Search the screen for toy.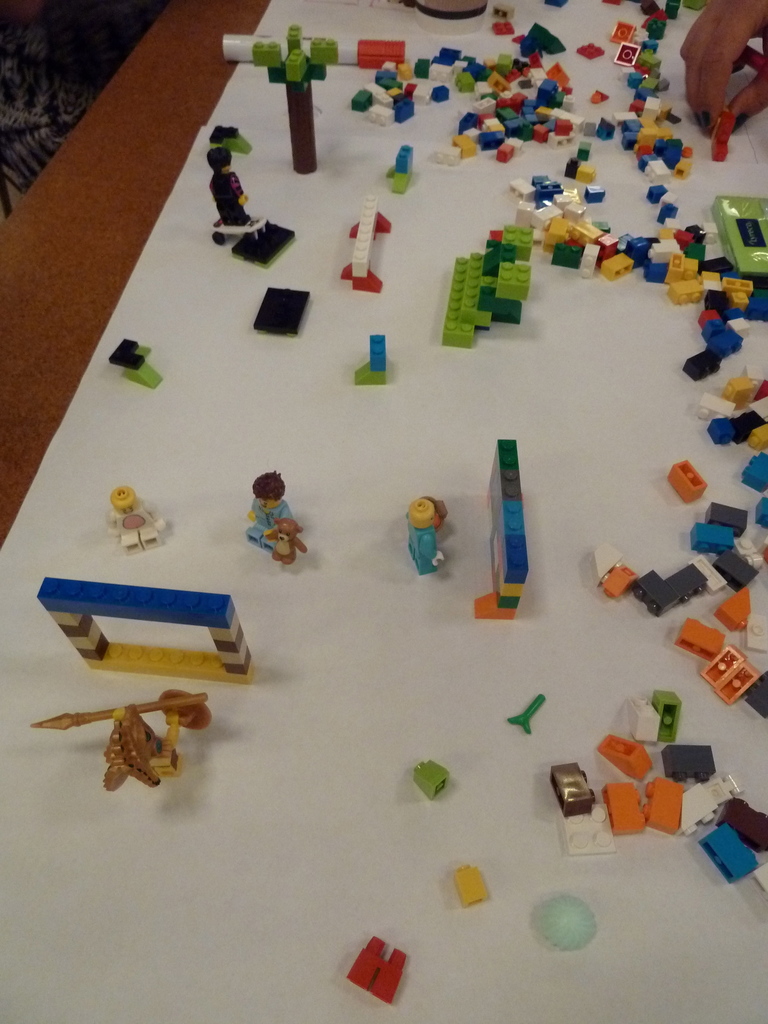
Found at bbox=[742, 671, 767, 714].
